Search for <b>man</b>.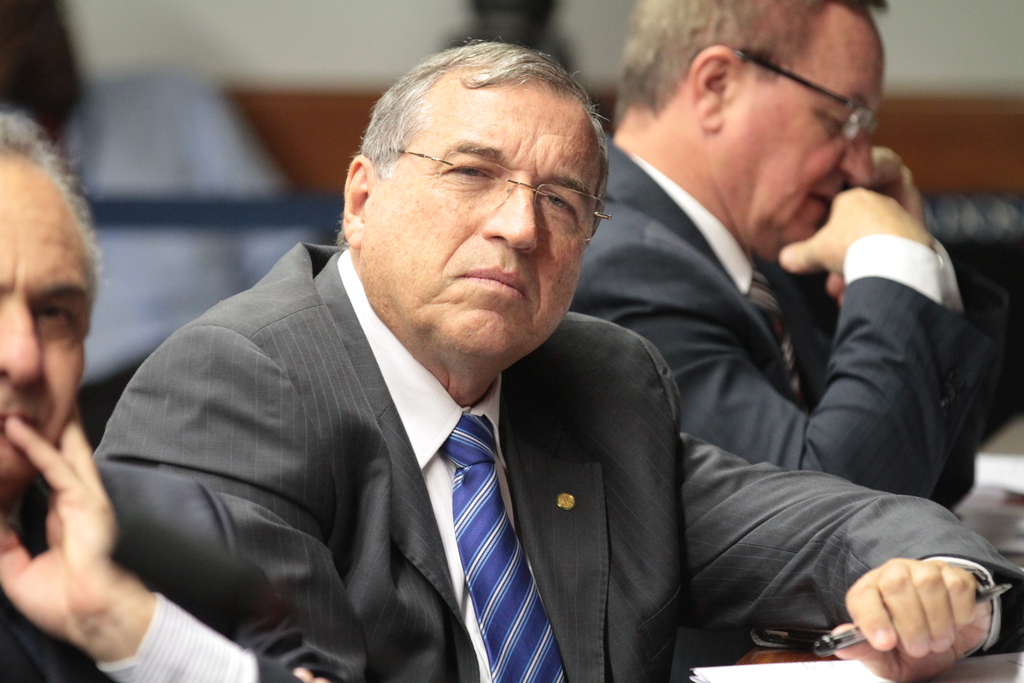
Found at [left=0, top=108, right=365, bottom=682].
